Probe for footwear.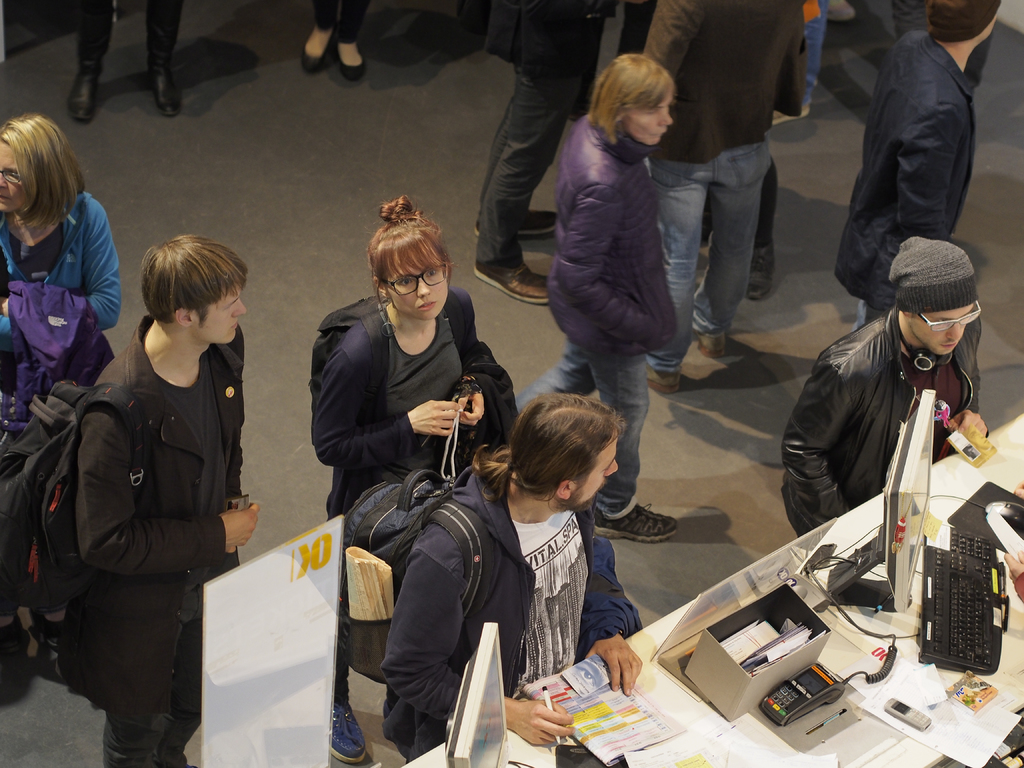
Probe result: bbox=[479, 199, 563, 239].
